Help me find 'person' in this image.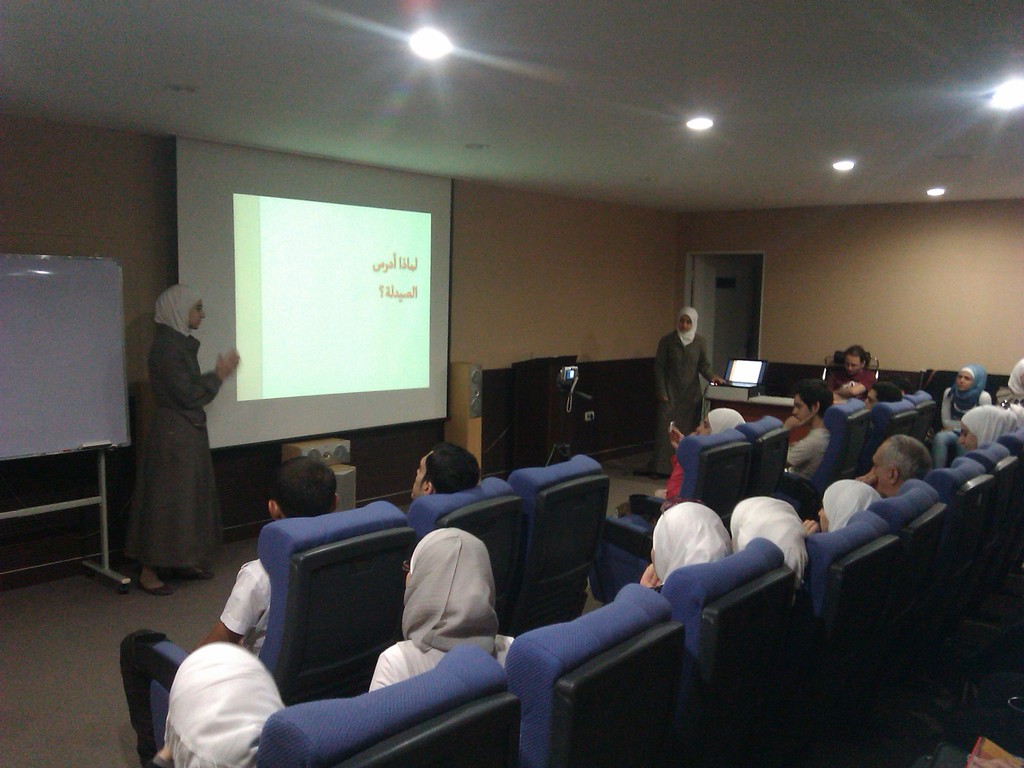
Found it: rect(378, 531, 514, 679).
